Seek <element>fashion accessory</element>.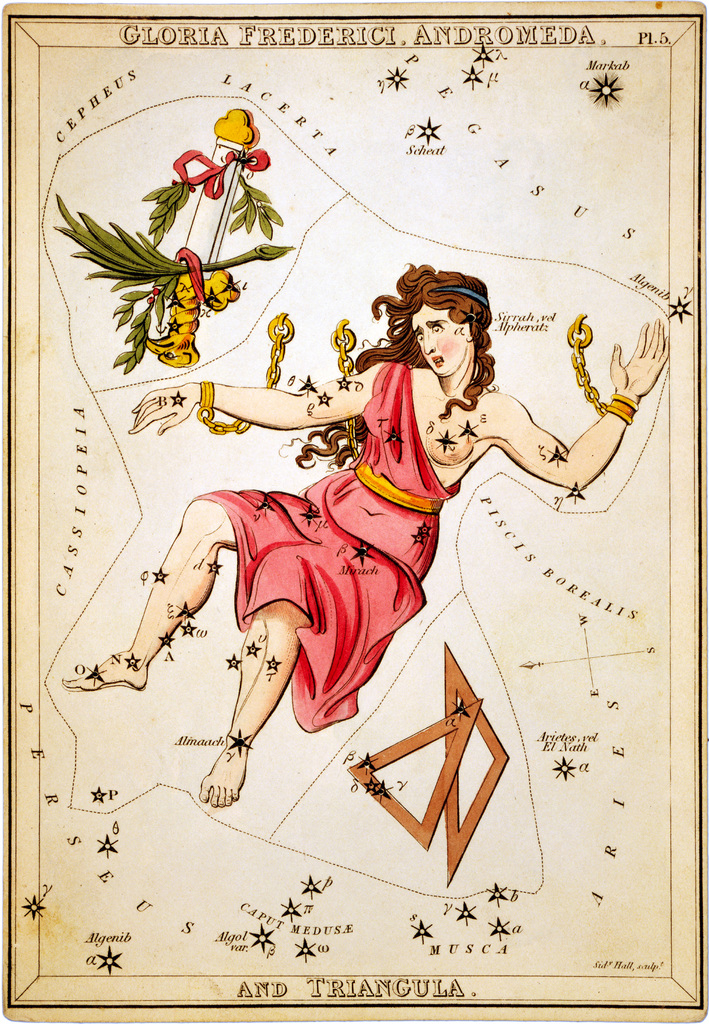
BBox(198, 378, 212, 408).
